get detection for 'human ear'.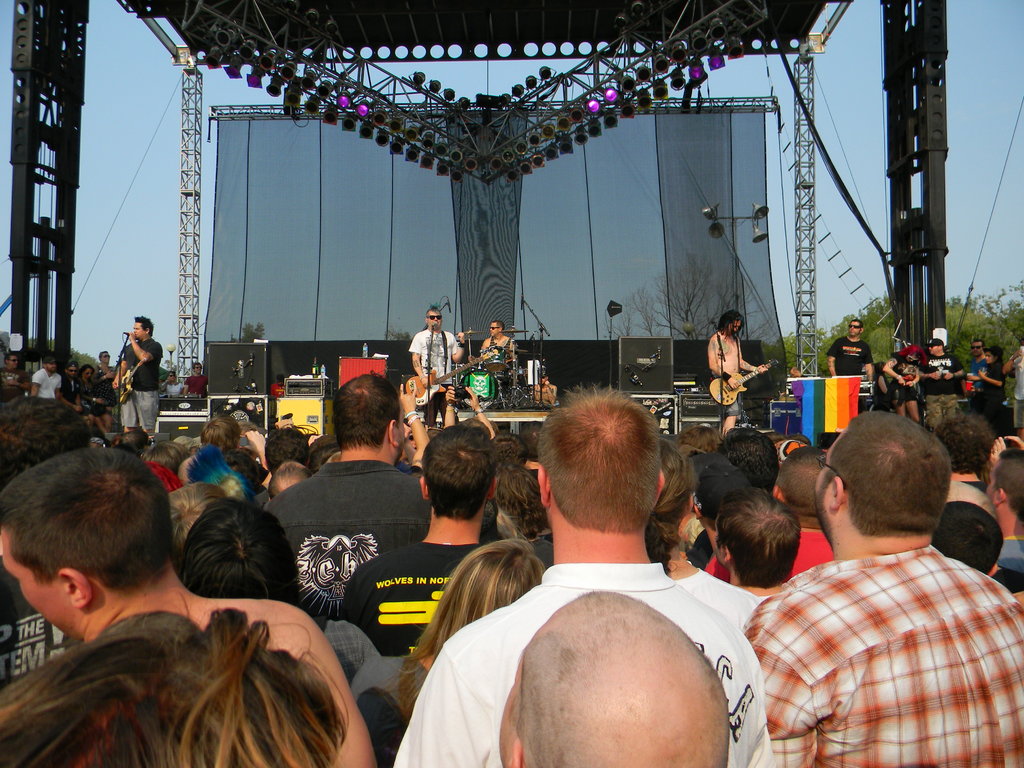
Detection: {"x1": 56, "y1": 567, "x2": 91, "y2": 610}.
